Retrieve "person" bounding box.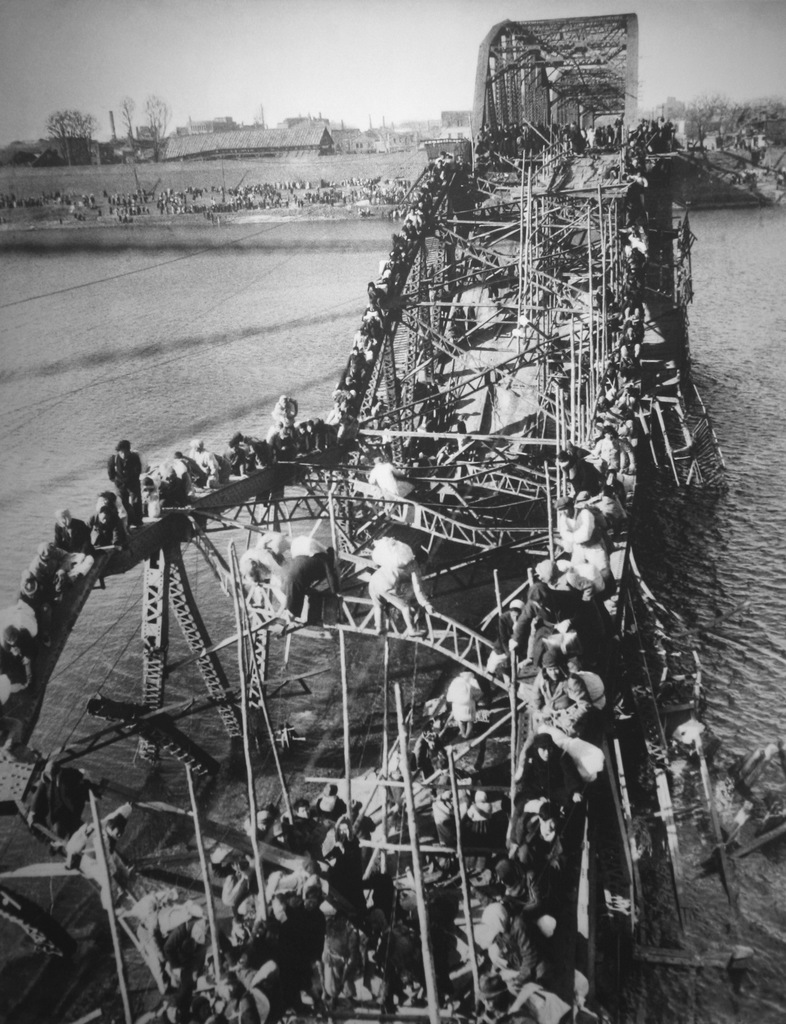
Bounding box: crop(556, 497, 617, 594).
